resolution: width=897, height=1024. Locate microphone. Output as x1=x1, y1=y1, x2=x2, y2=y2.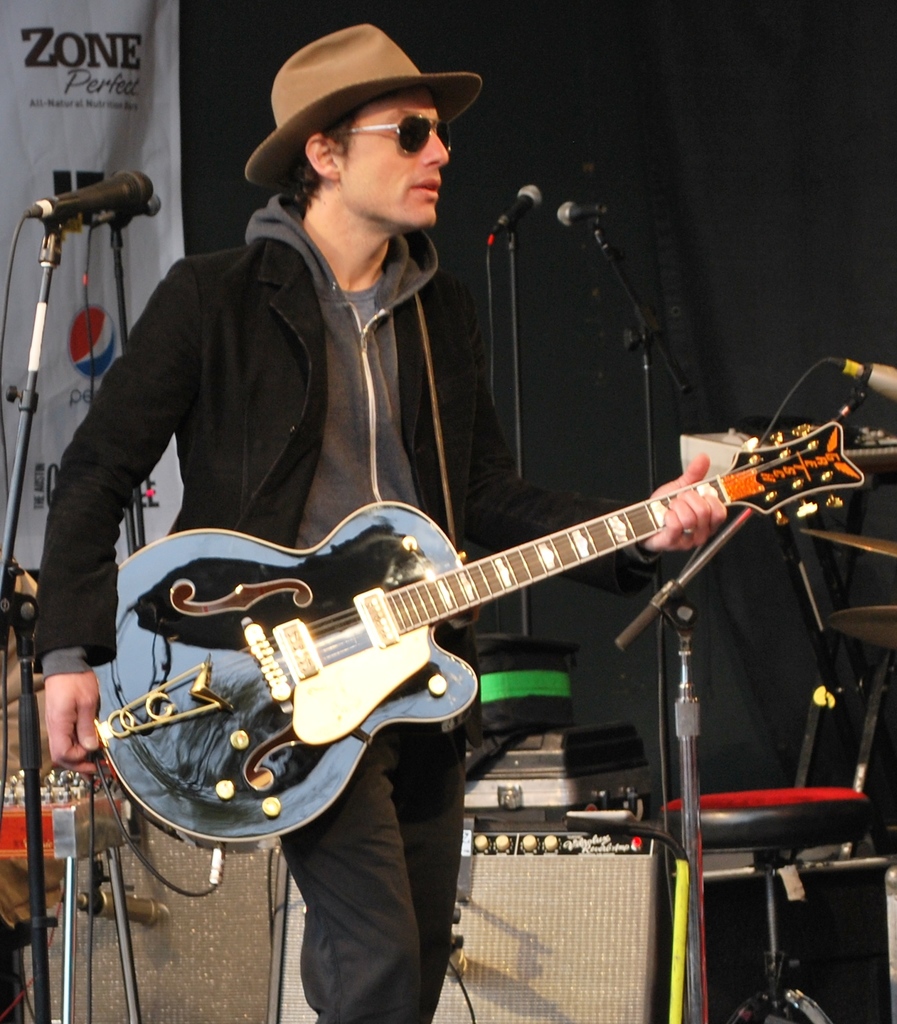
x1=486, y1=188, x2=548, y2=245.
